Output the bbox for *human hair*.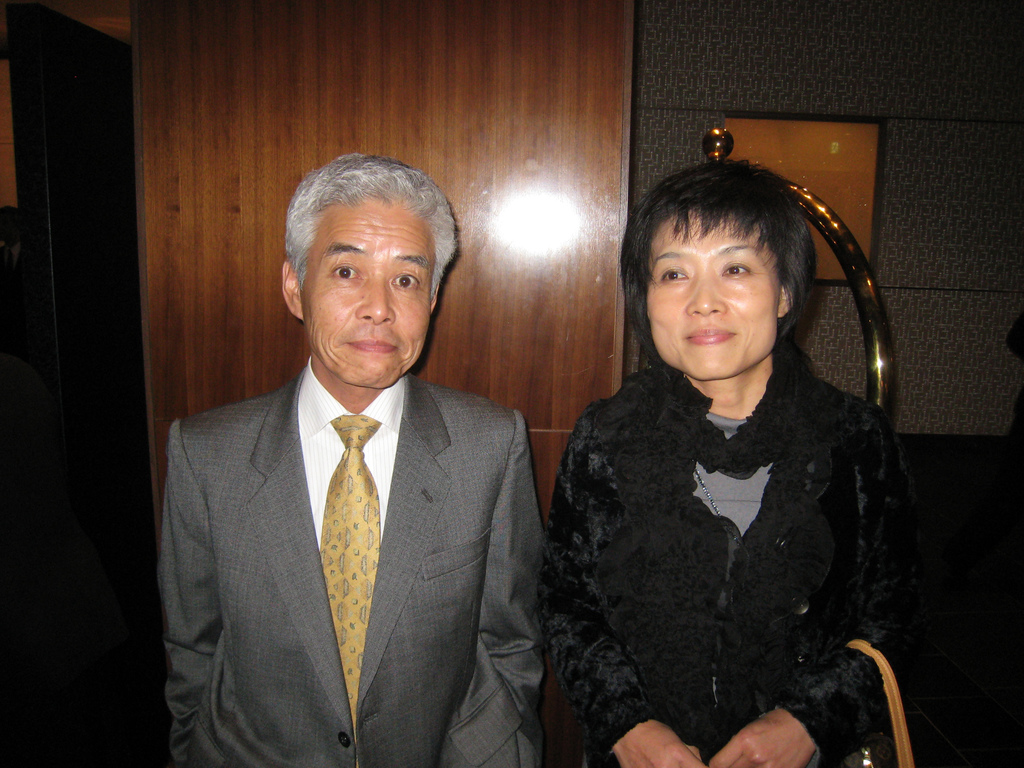
pyautogui.locateOnScreen(276, 145, 466, 355).
